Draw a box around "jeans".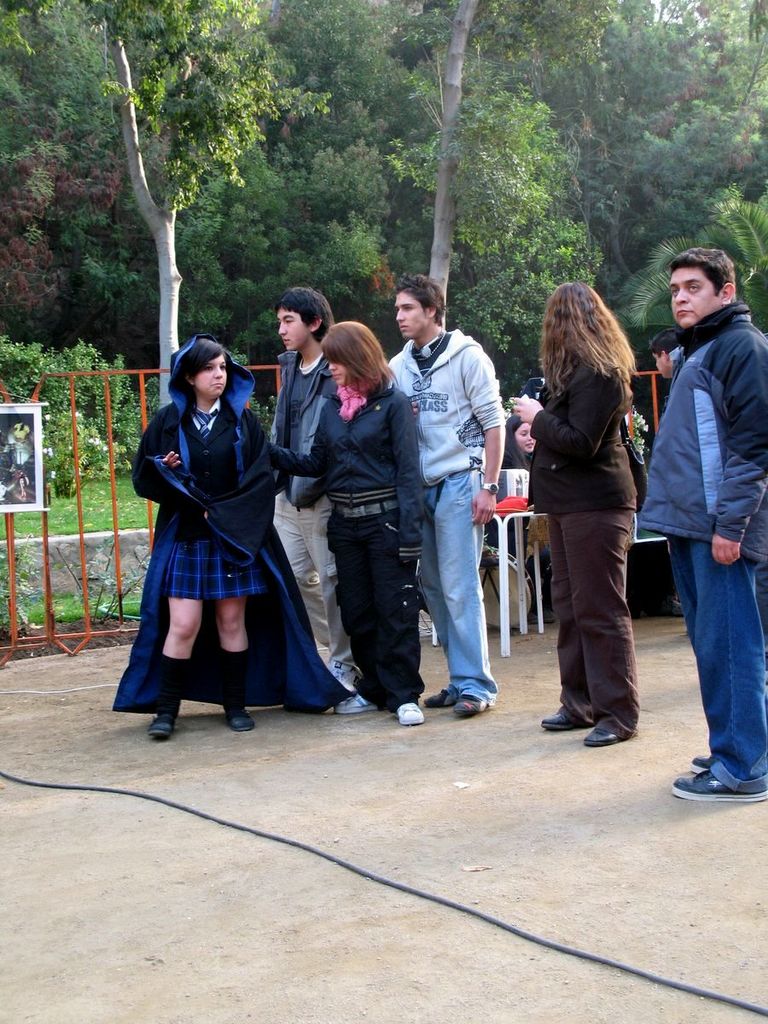
crop(413, 422, 499, 723).
